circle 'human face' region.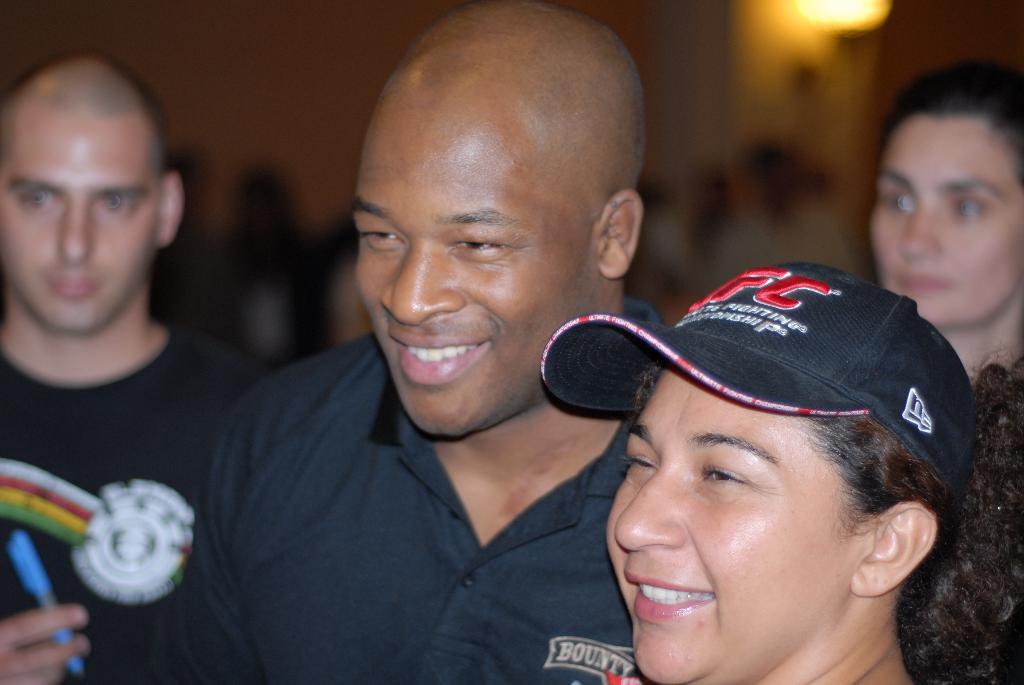
Region: box(0, 114, 163, 335).
